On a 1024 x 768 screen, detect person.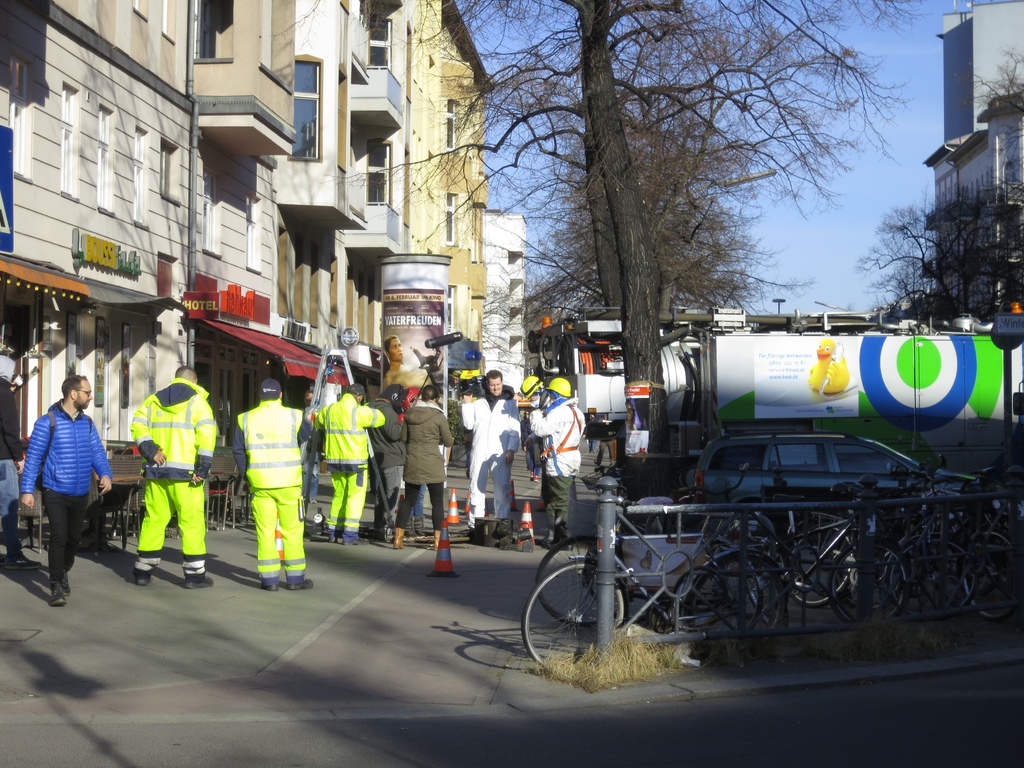
[528, 379, 589, 550].
